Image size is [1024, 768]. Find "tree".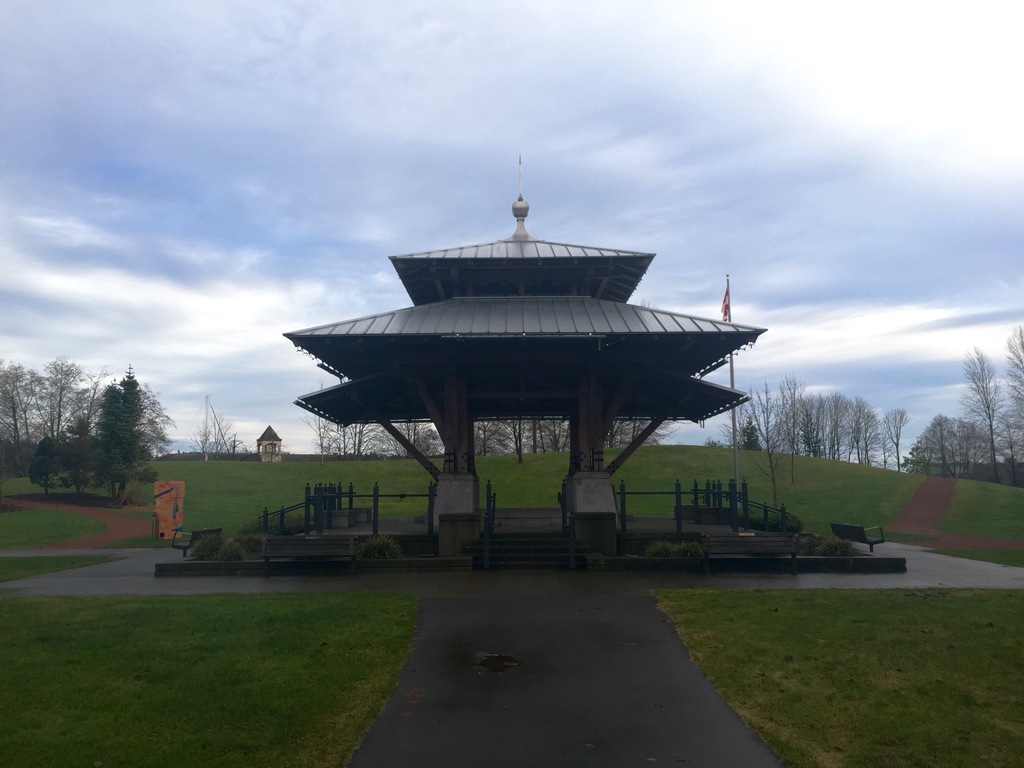
region(26, 355, 89, 436).
